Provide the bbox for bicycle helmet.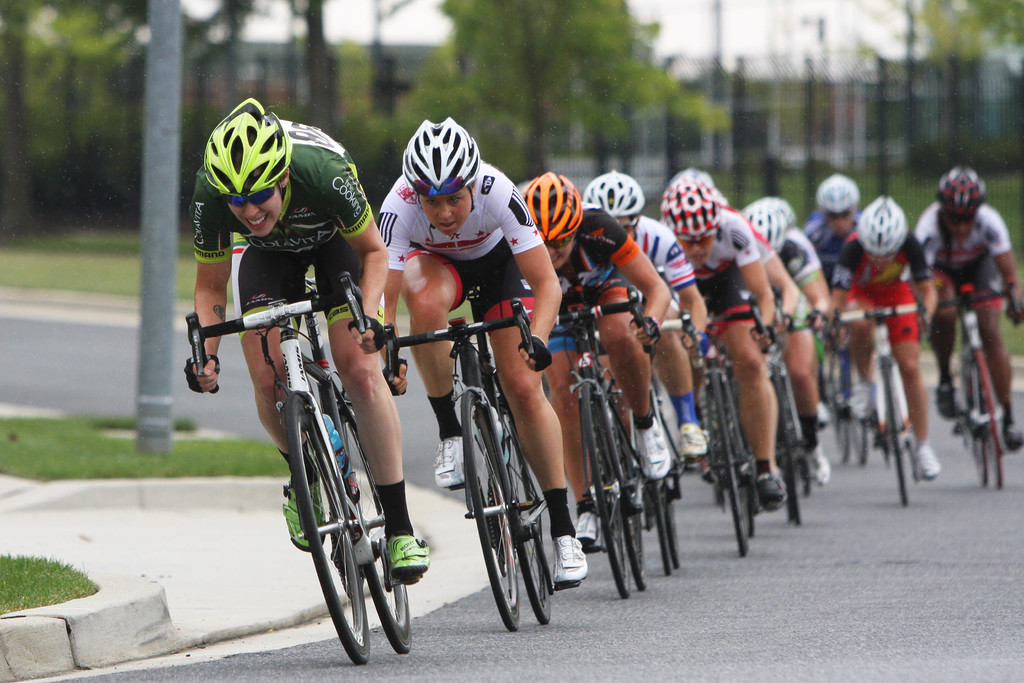
bbox=(527, 168, 579, 244).
